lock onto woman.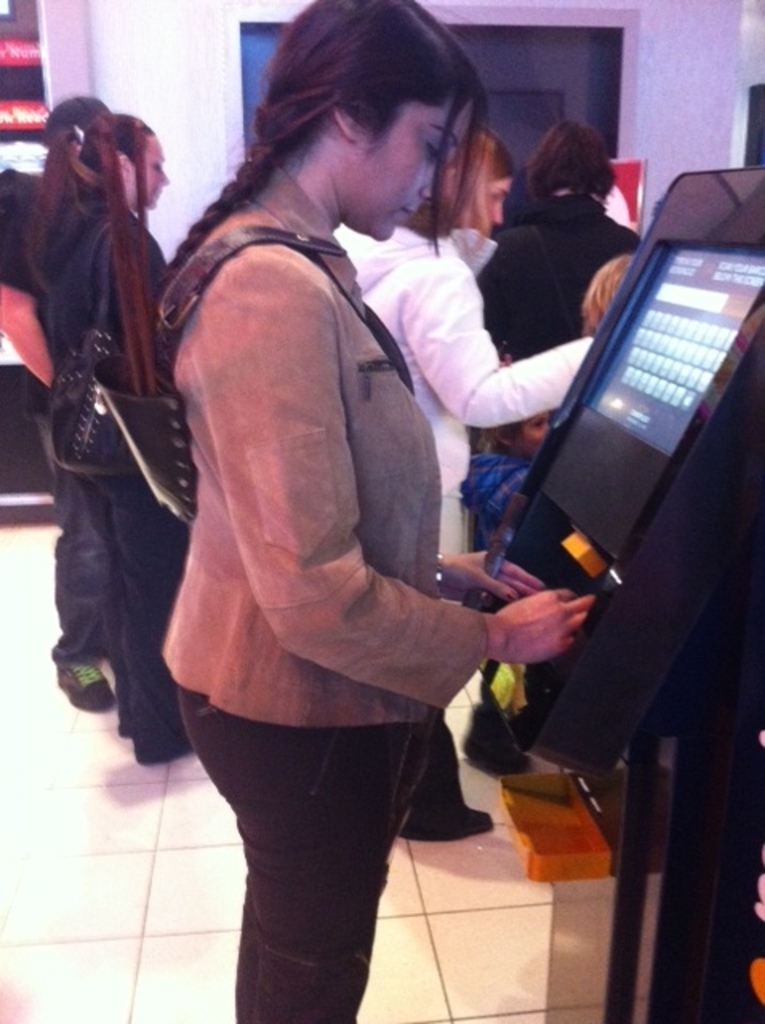
Locked: bbox=[472, 109, 639, 381].
